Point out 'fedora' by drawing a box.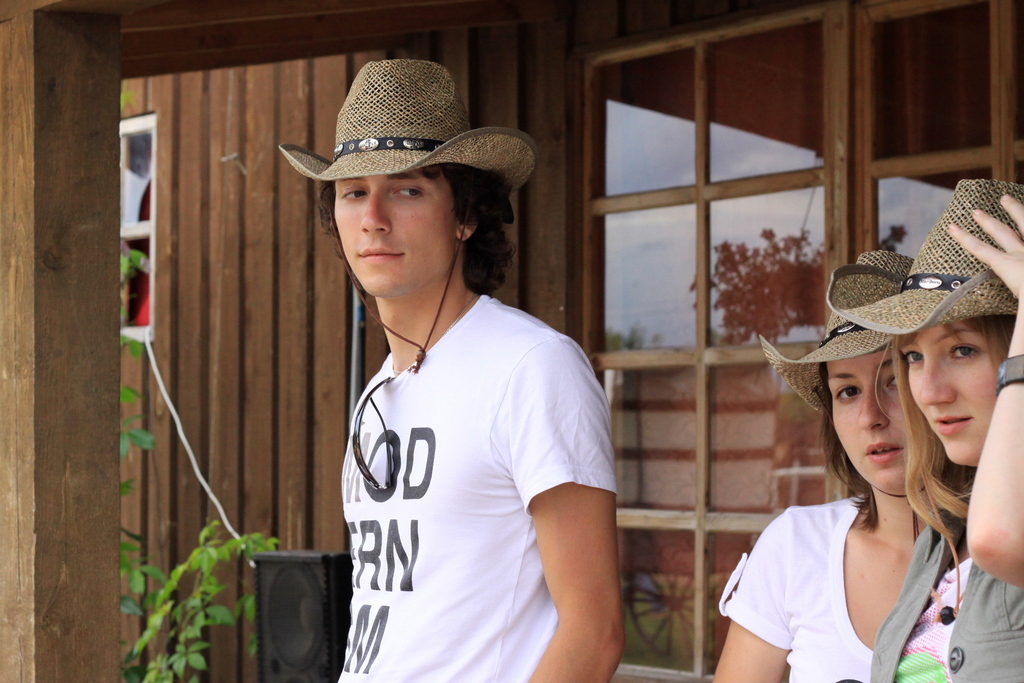
(x1=760, y1=251, x2=917, y2=415).
